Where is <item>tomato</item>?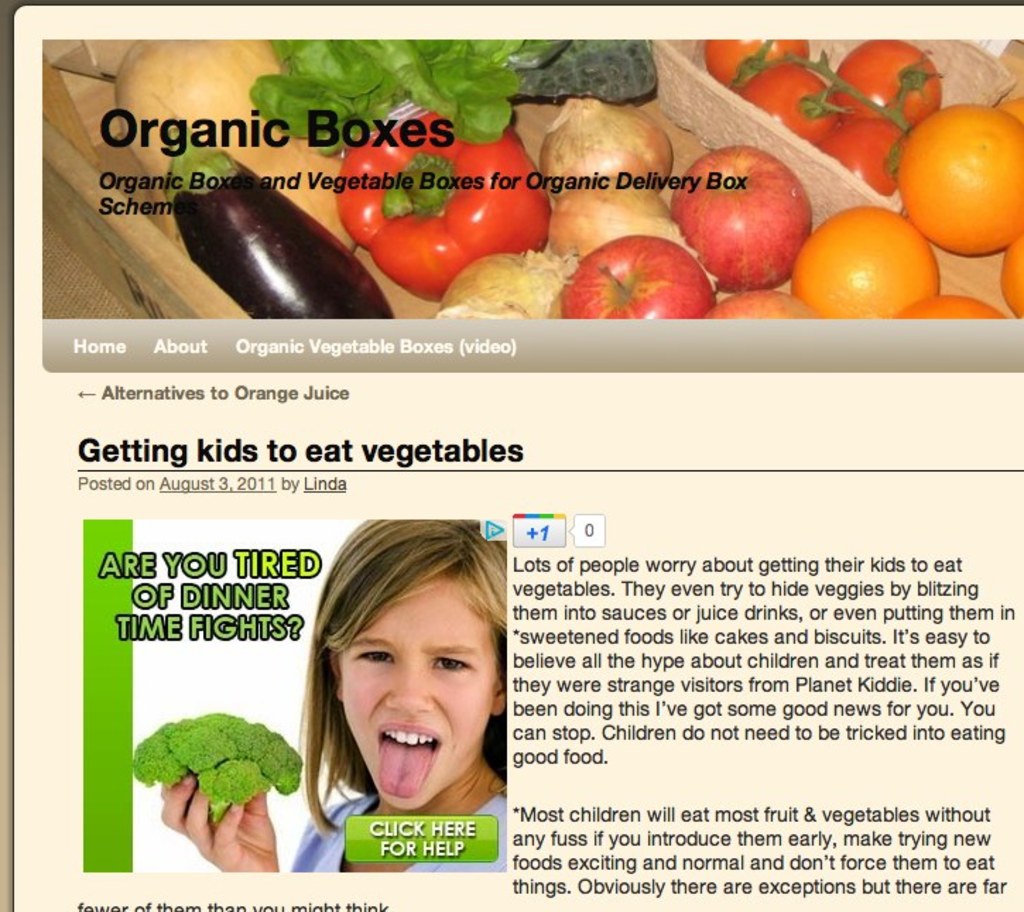
crop(816, 116, 905, 186).
